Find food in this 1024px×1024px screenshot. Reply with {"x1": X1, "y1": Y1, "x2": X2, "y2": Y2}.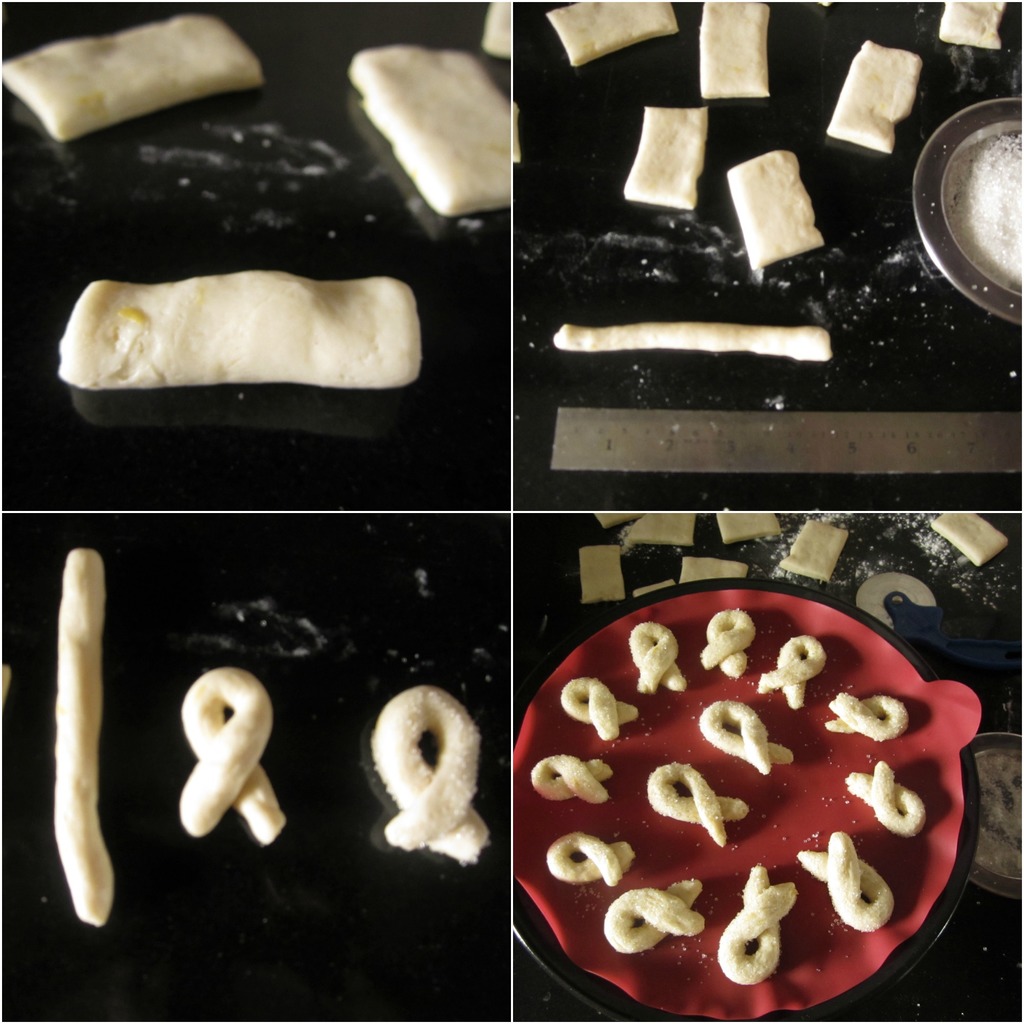
{"x1": 942, "y1": 1, "x2": 1007, "y2": 49}.
